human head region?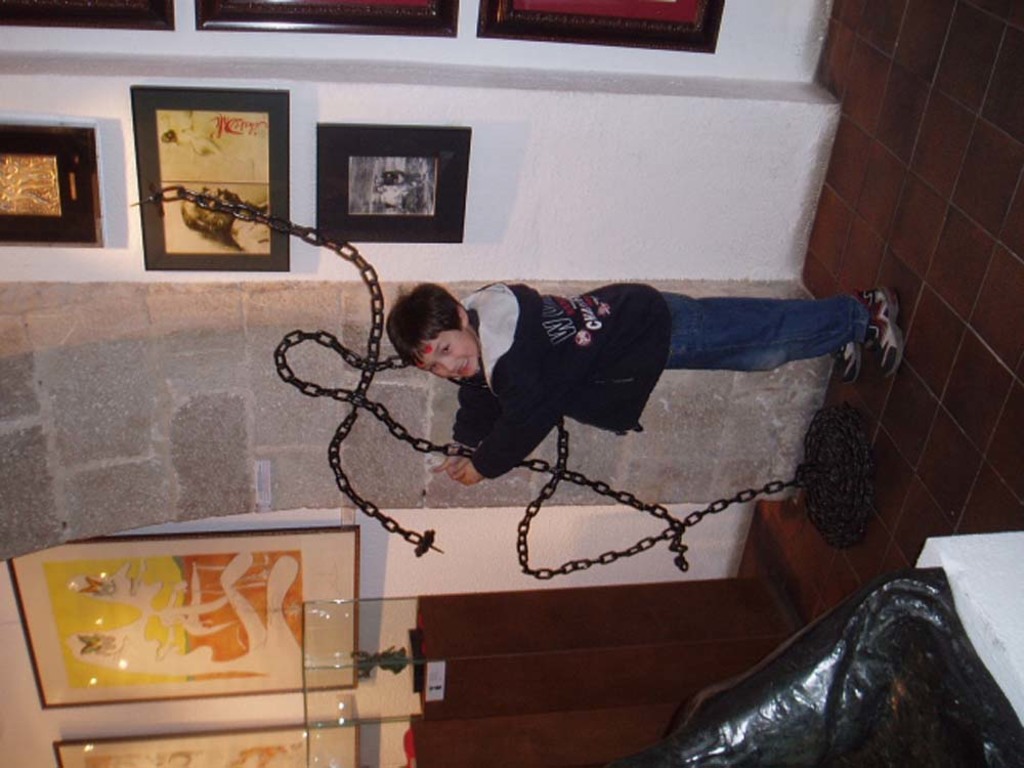
179 185 246 239
